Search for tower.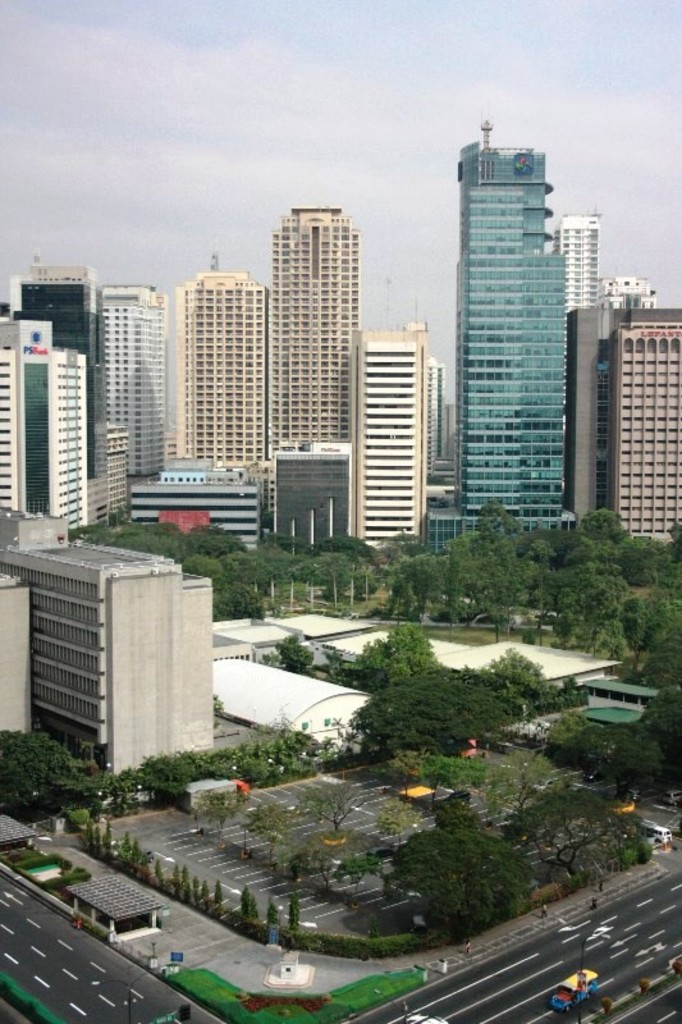
Found at bbox(0, 314, 96, 531).
